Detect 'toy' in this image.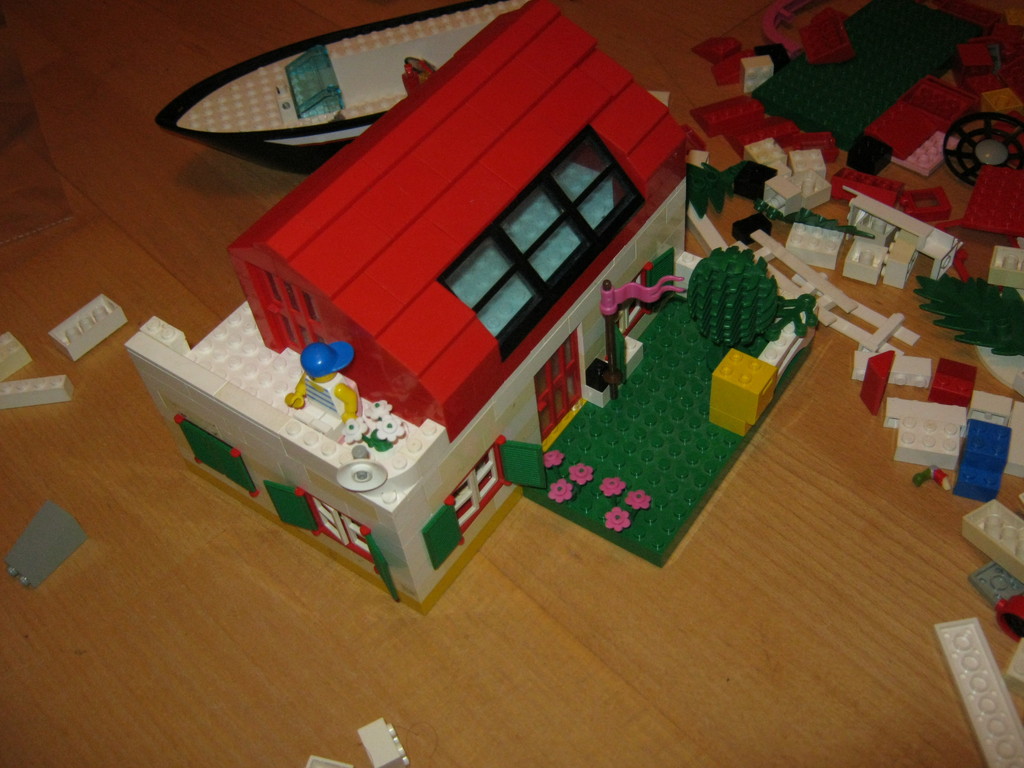
Detection: {"x1": 968, "y1": 391, "x2": 1016, "y2": 436}.
